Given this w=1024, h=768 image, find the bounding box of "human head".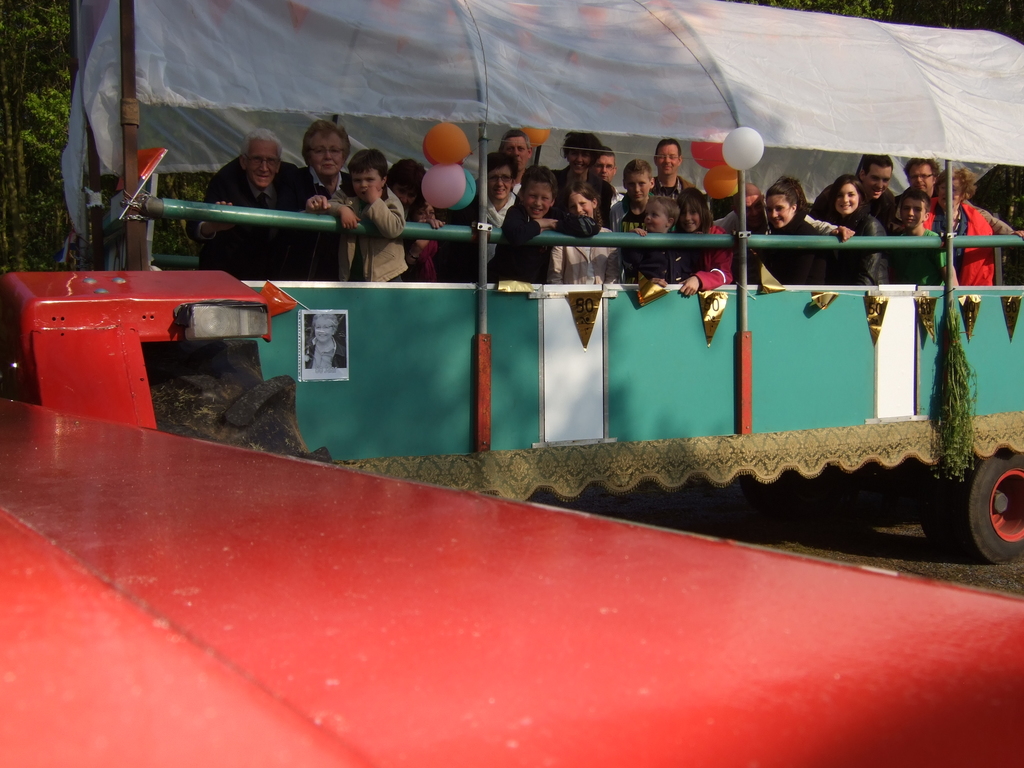
[300,119,346,178].
